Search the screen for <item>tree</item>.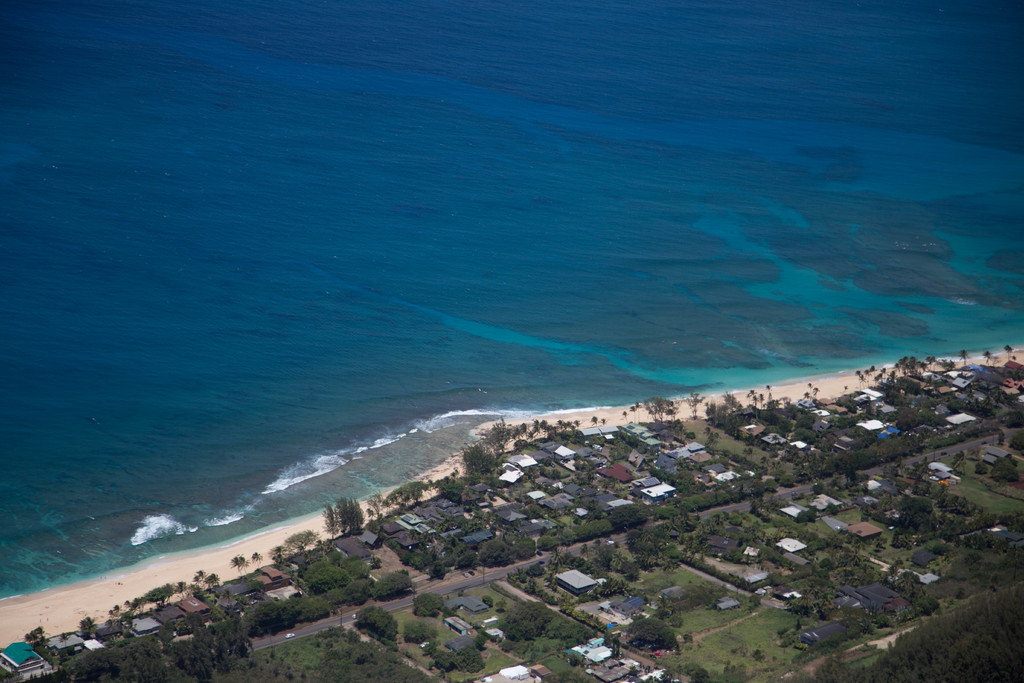
Found at <box>335,495,367,535</box>.
